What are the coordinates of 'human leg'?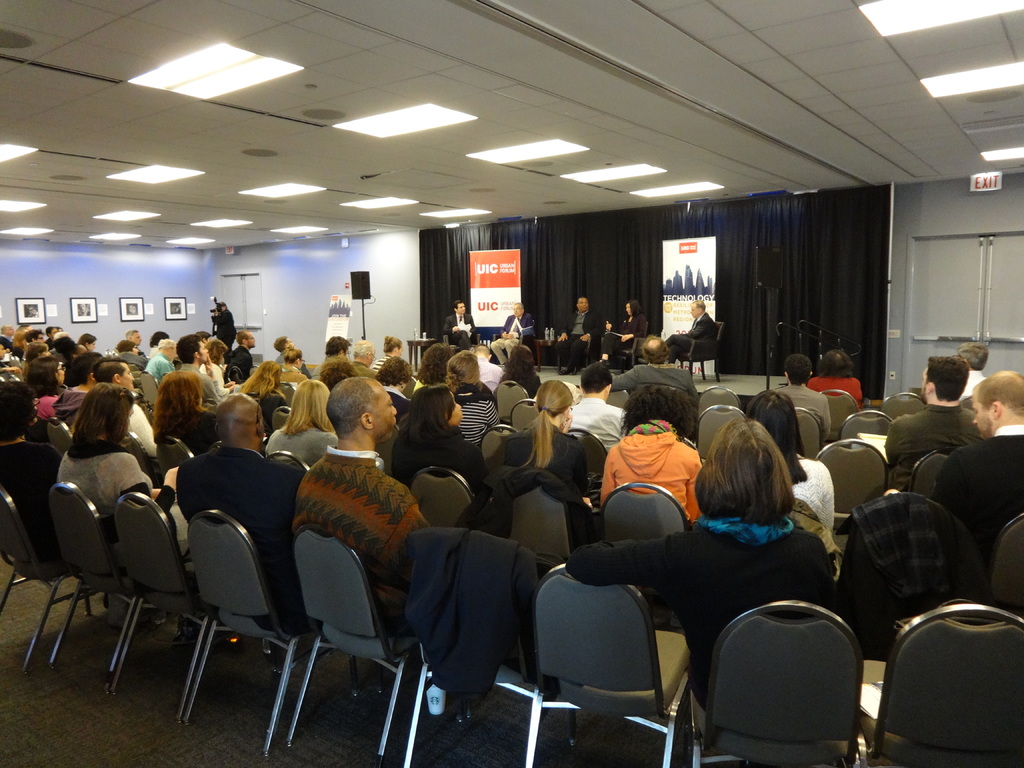
[left=504, top=340, right=517, bottom=358].
